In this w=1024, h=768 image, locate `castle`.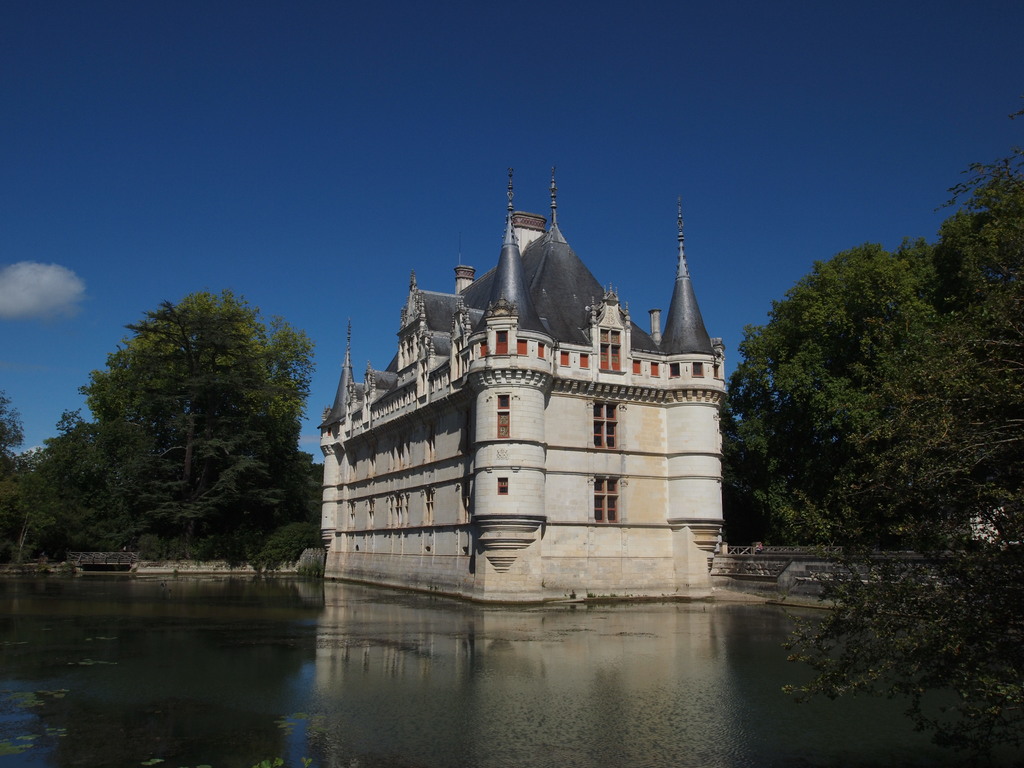
Bounding box: {"left": 314, "top": 157, "right": 731, "bottom": 605}.
